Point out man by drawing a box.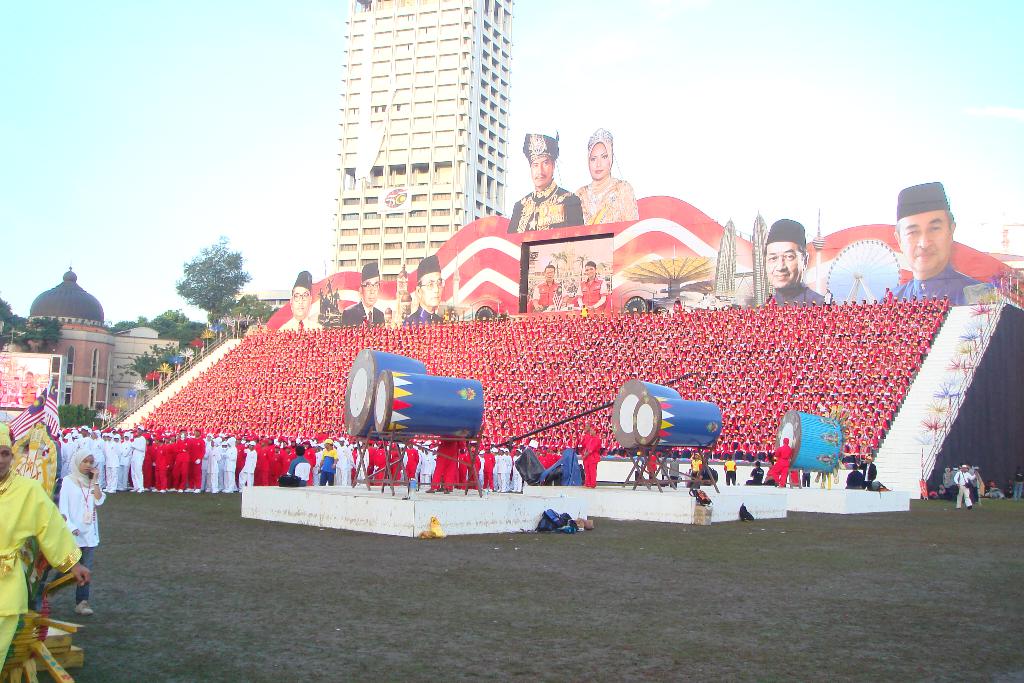
[724,455,739,484].
